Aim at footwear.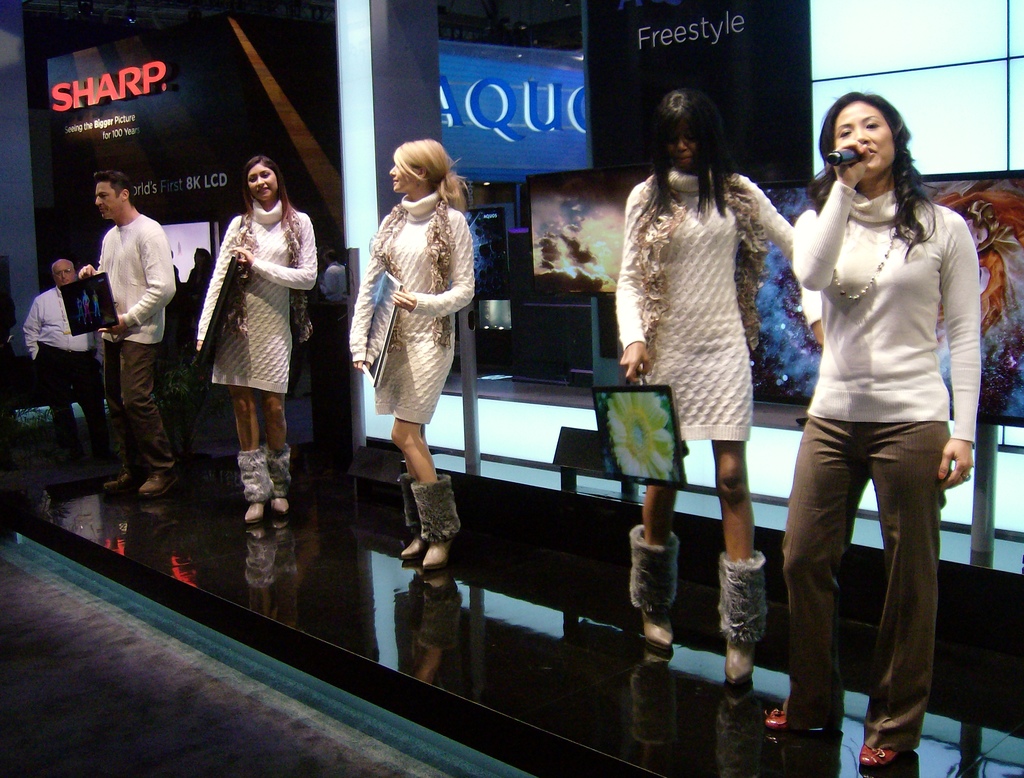
Aimed at Rect(637, 603, 675, 651).
